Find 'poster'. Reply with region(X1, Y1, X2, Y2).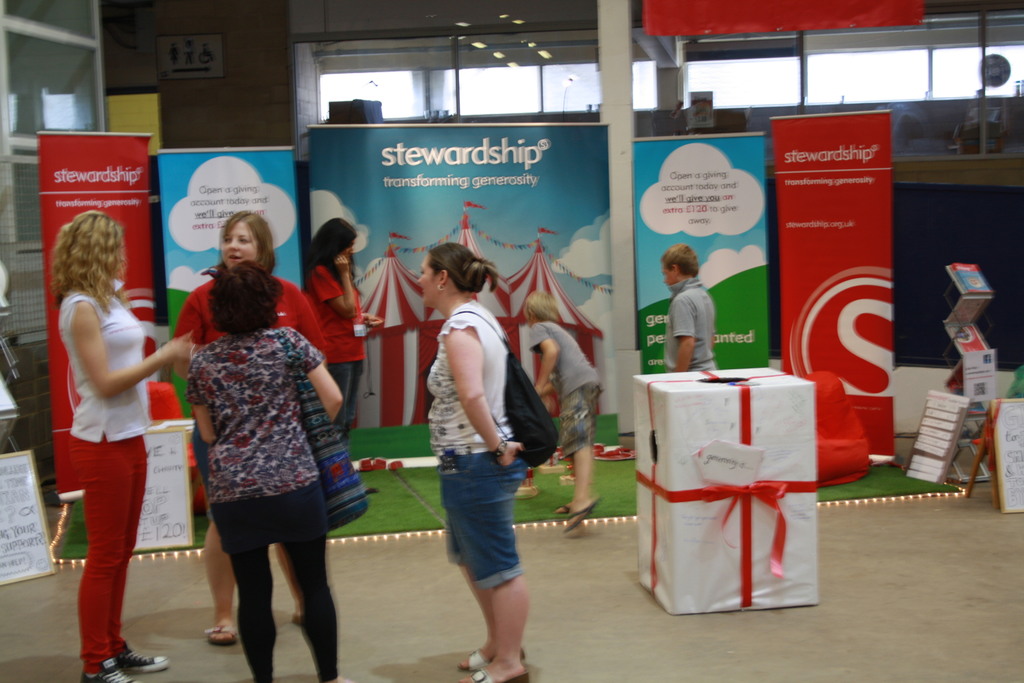
region(304, 124, 620, 454).
